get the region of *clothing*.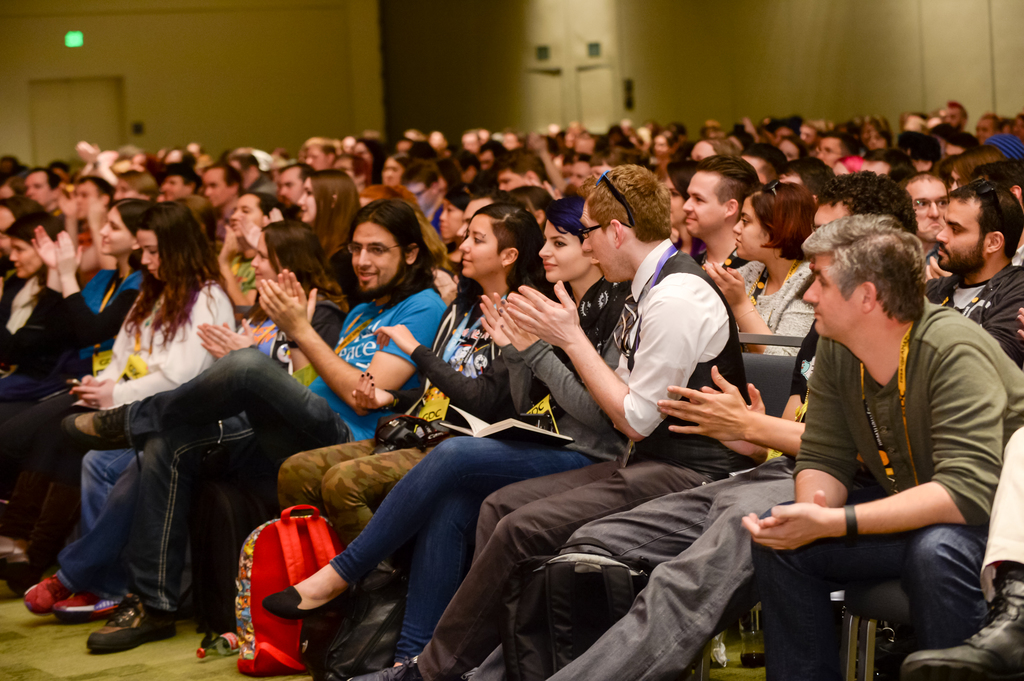
[118, 289, 450, 612].
